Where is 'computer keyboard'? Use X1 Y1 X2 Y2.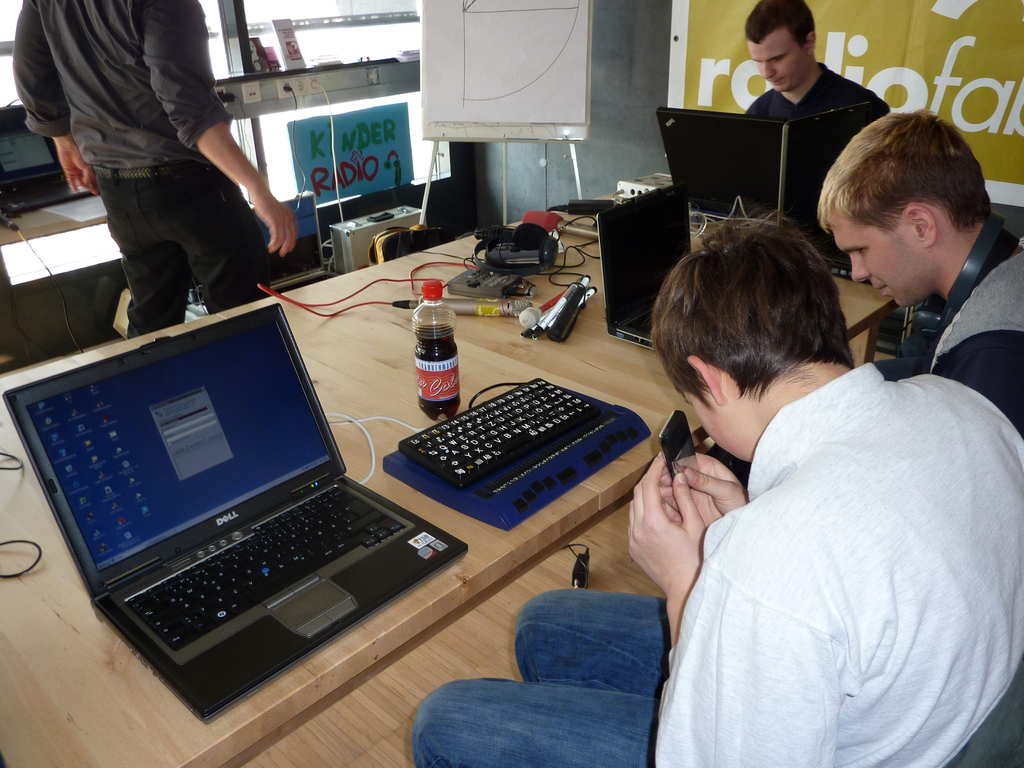
3 170 71 202.
